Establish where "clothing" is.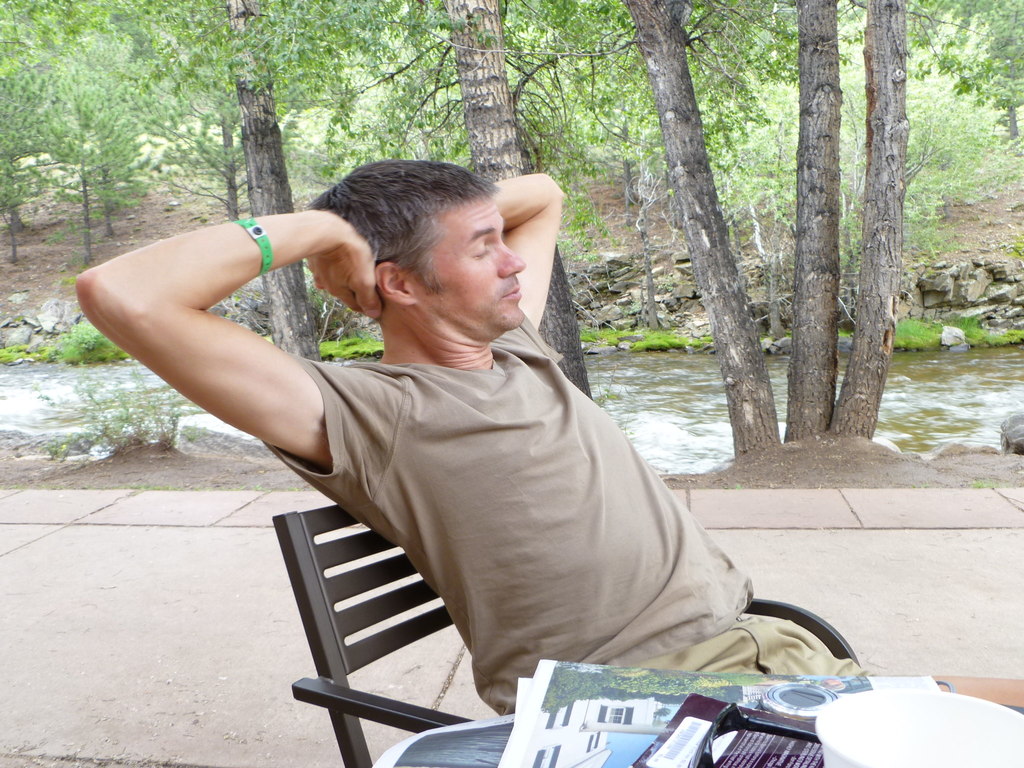
Established at bbox=[253, 352, 947, 722].
